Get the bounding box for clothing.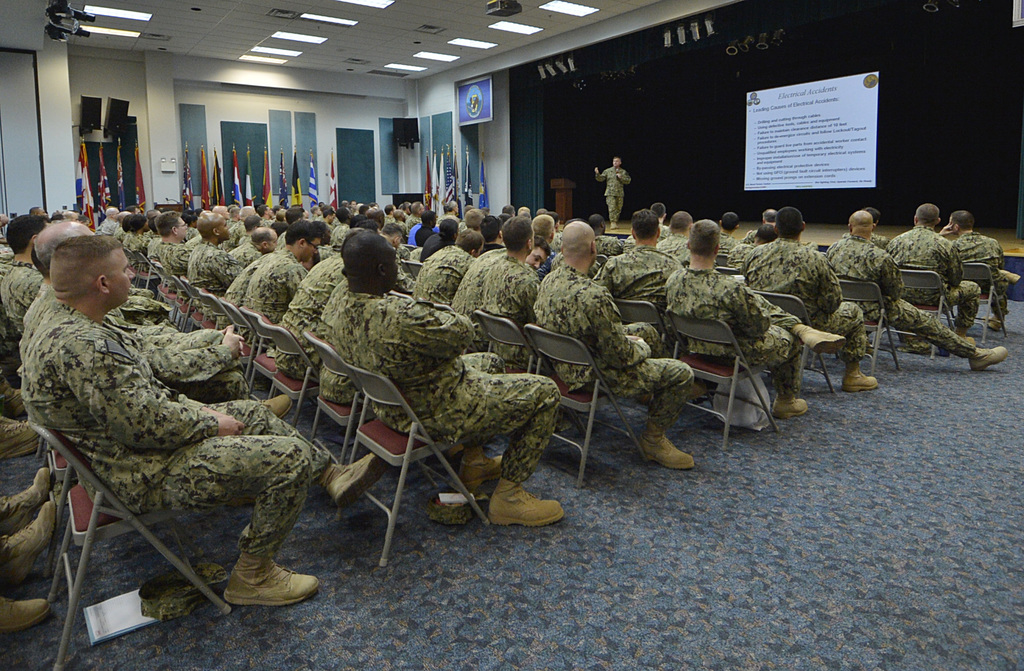
locate(483, 252, 540, 367).
